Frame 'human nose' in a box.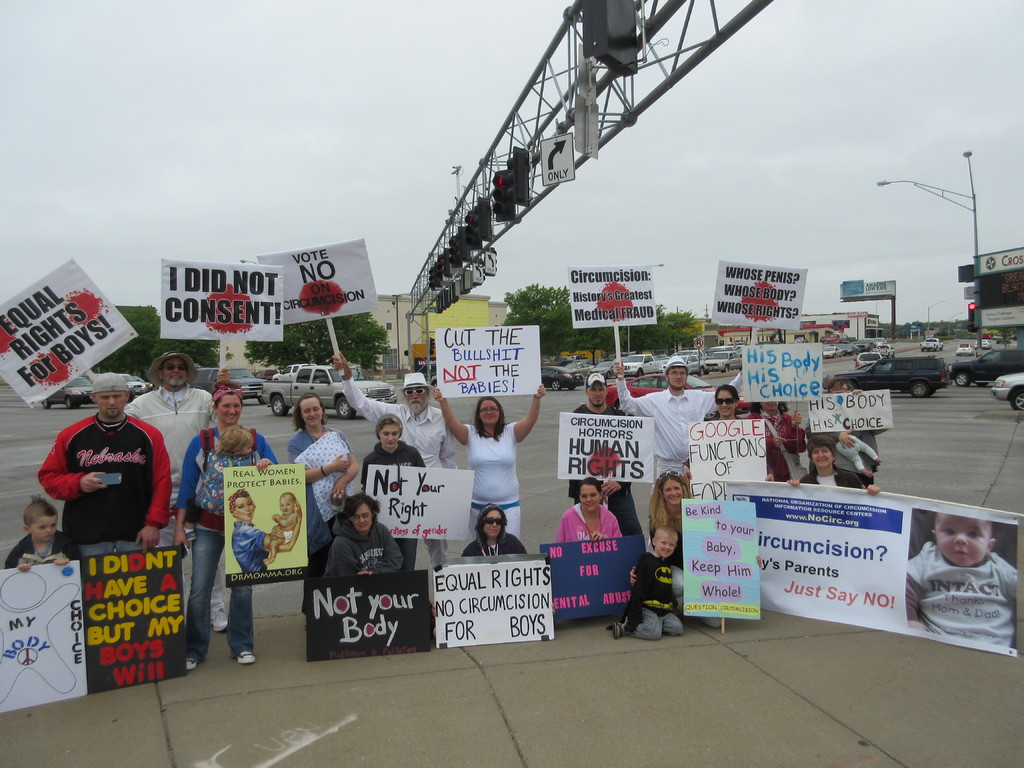
BBox(671, 490, 677, 497).
